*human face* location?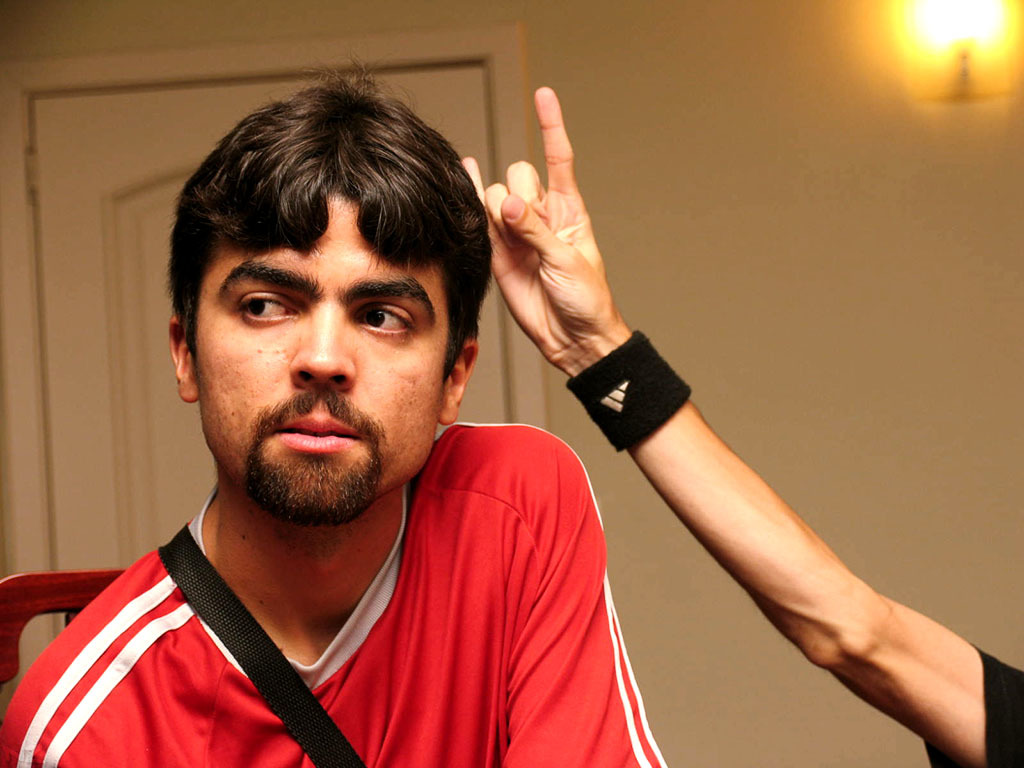
bbox=[191, 189, 450, 527]
